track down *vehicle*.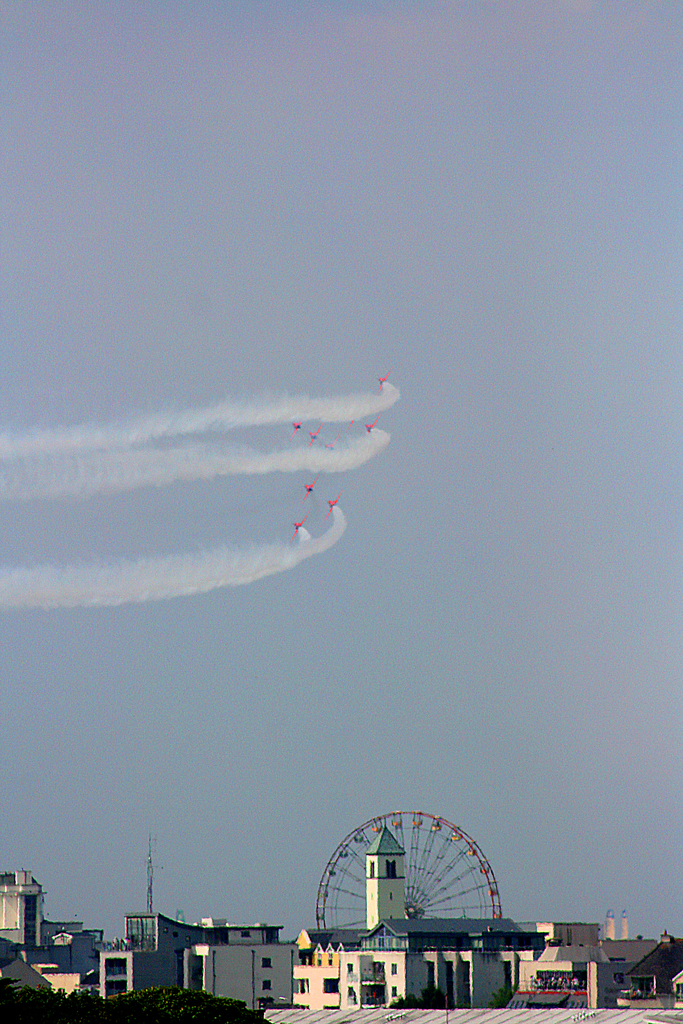
Tracked to BBox(305, 421, 325, 451).
